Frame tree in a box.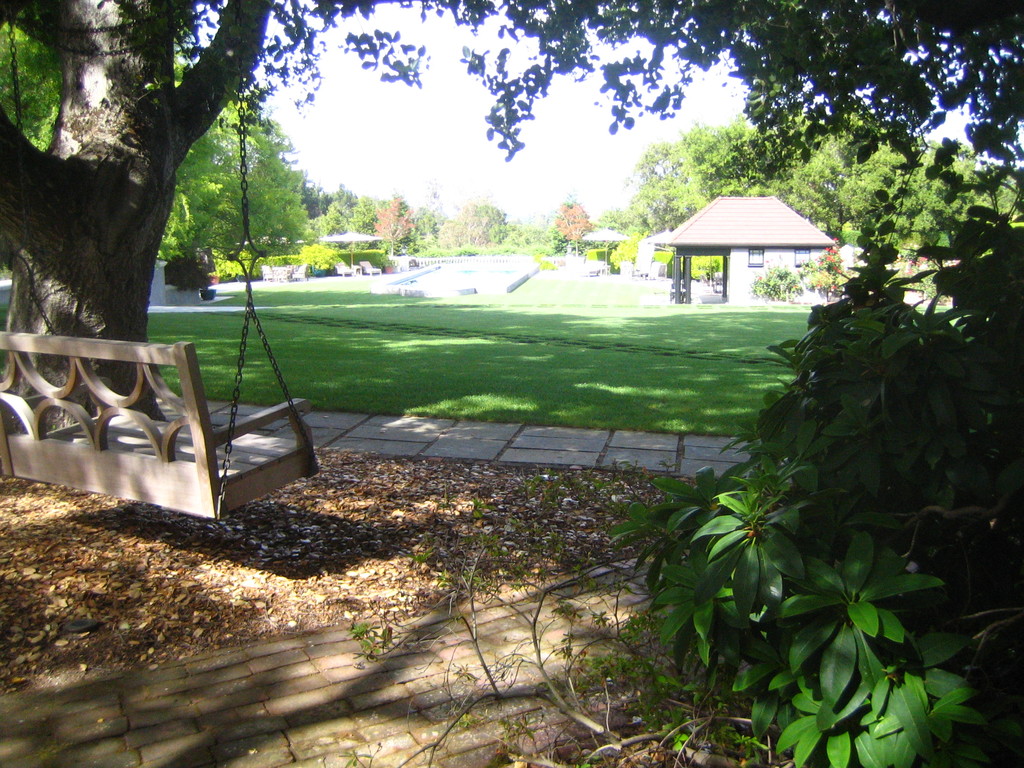
bbox(512, 221, 569, 252).
